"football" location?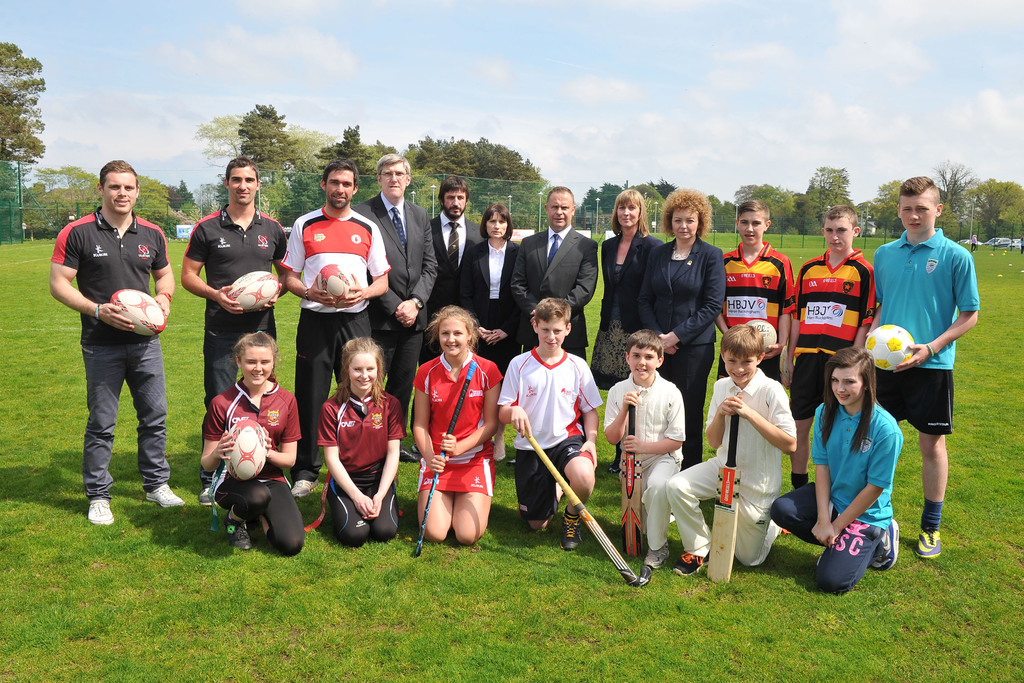
locate(316, 261, 361, 308)
